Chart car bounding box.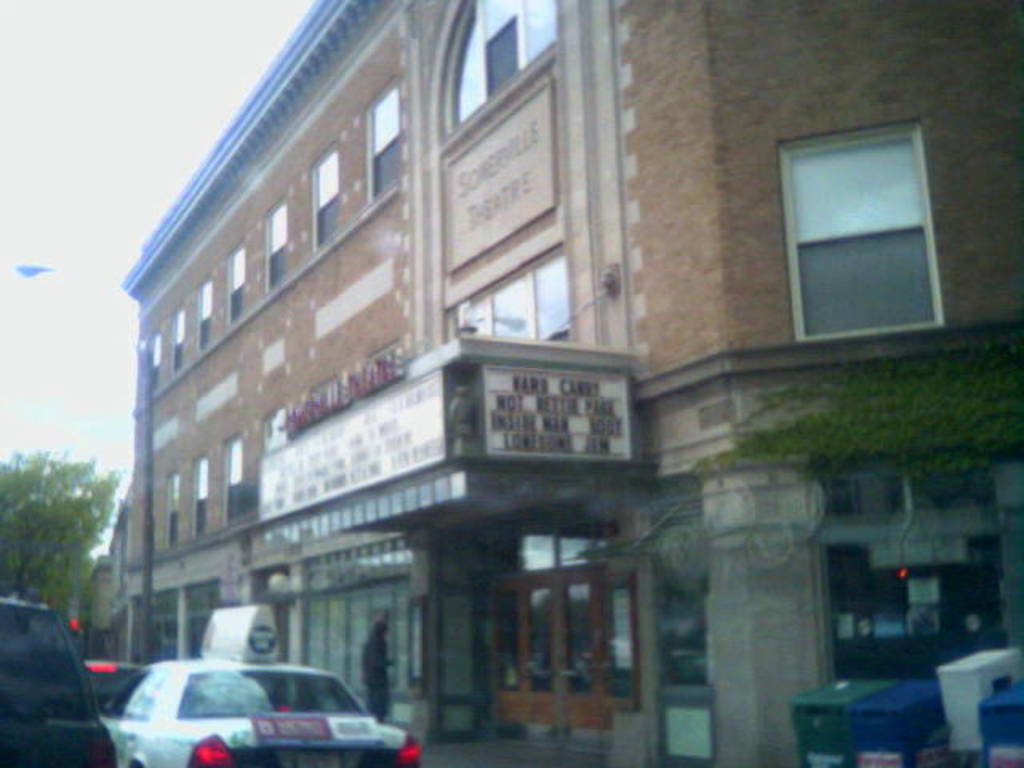
Charted: {"left": 0, "top": 594, "right": 125, "bottom": 766}.
